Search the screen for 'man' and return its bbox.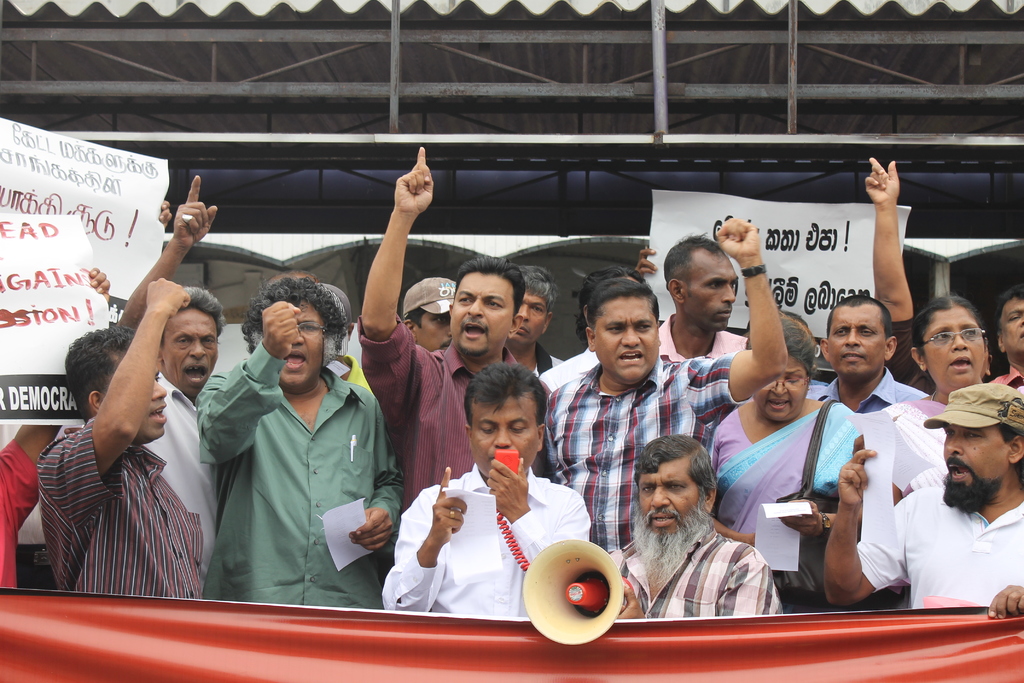
Found: 380/363/594/613.
